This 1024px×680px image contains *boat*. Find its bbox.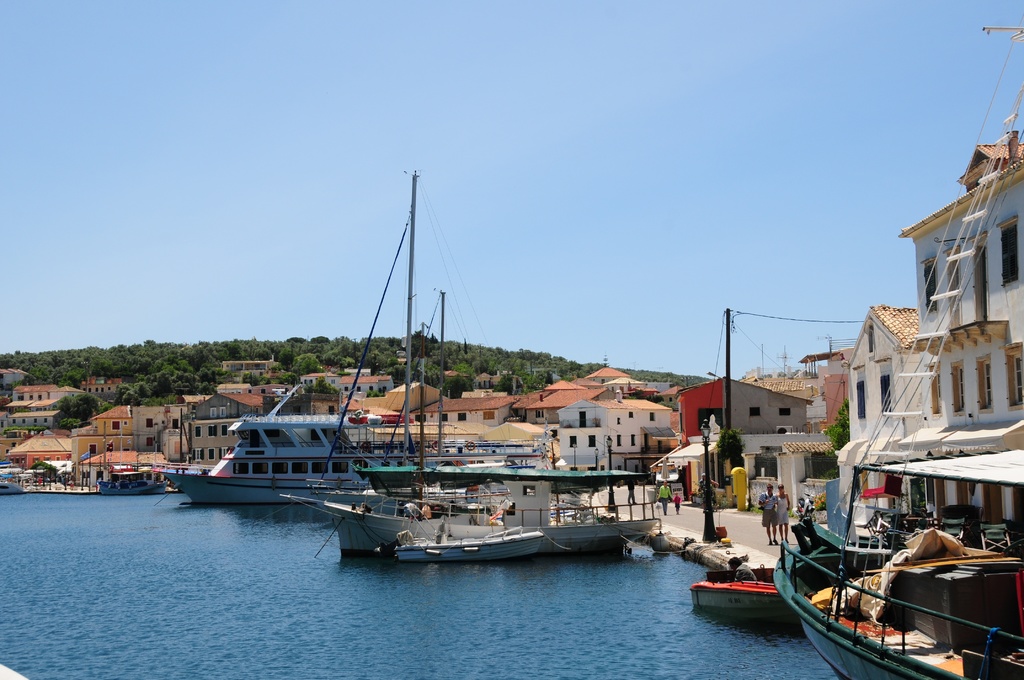
box(791, 490, 1023, 677).
